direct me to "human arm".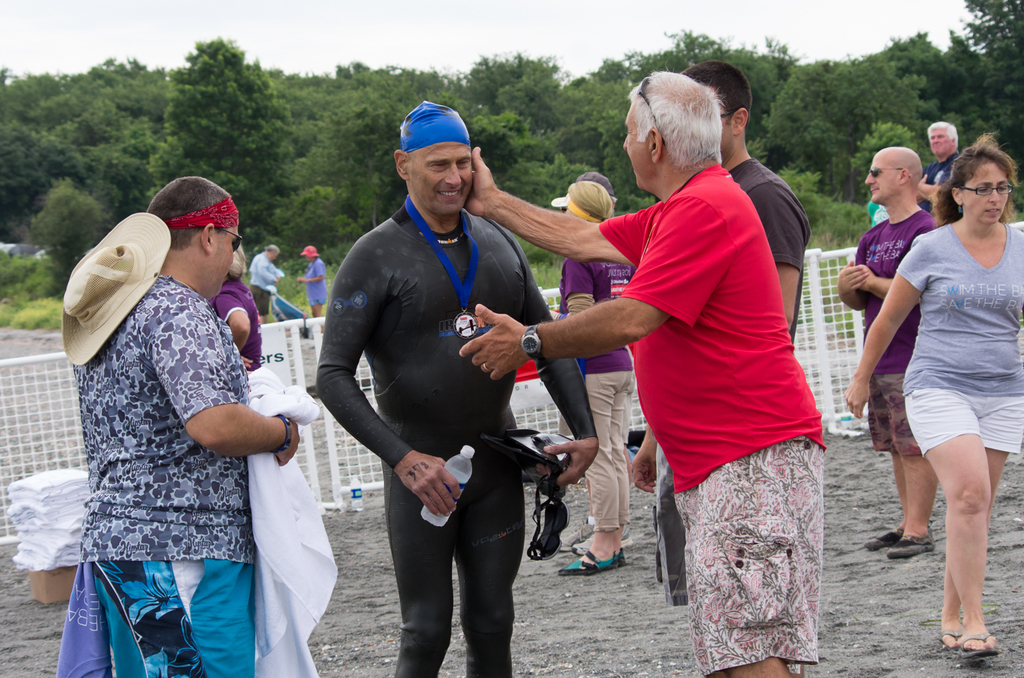
Direction: BBox(210, 286, 256, 367).
